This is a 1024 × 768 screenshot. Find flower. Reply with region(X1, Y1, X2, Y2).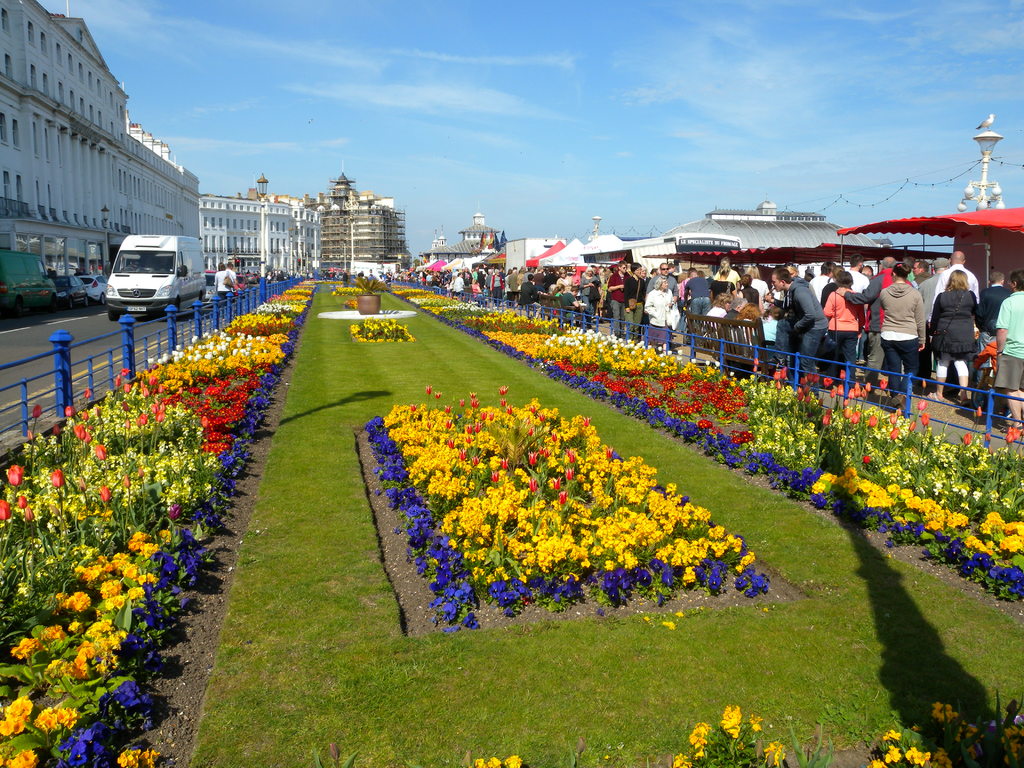
region(812, 373, 817, 383).
